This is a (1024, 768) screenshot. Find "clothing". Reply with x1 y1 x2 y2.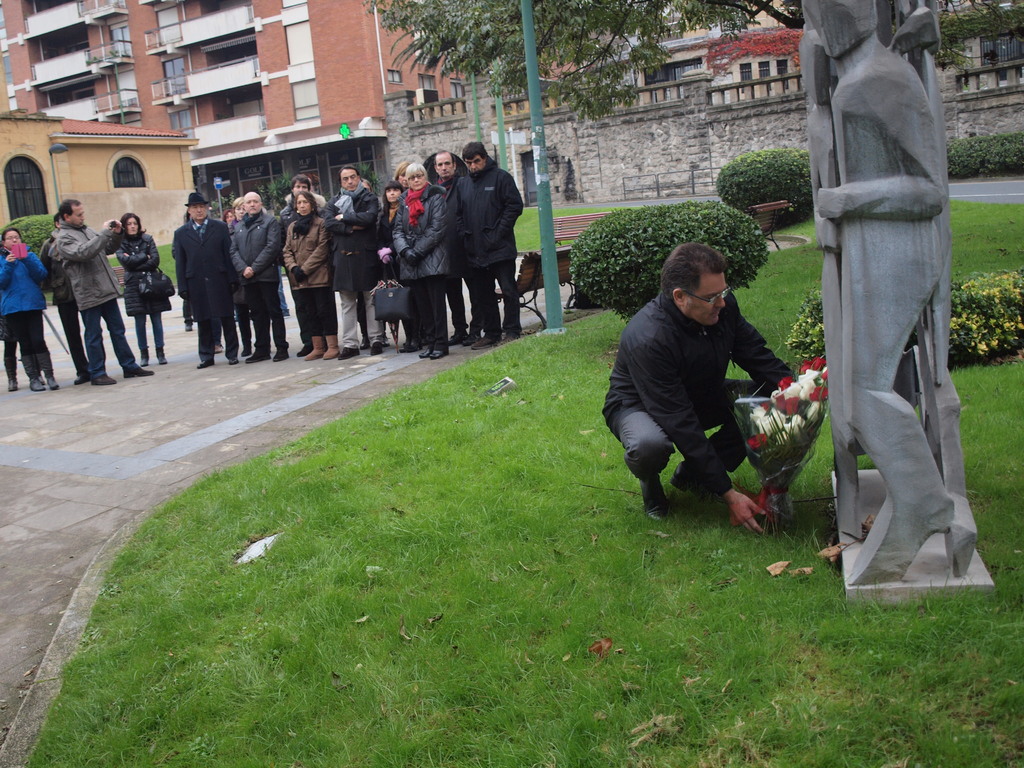
63 302 83 381.
